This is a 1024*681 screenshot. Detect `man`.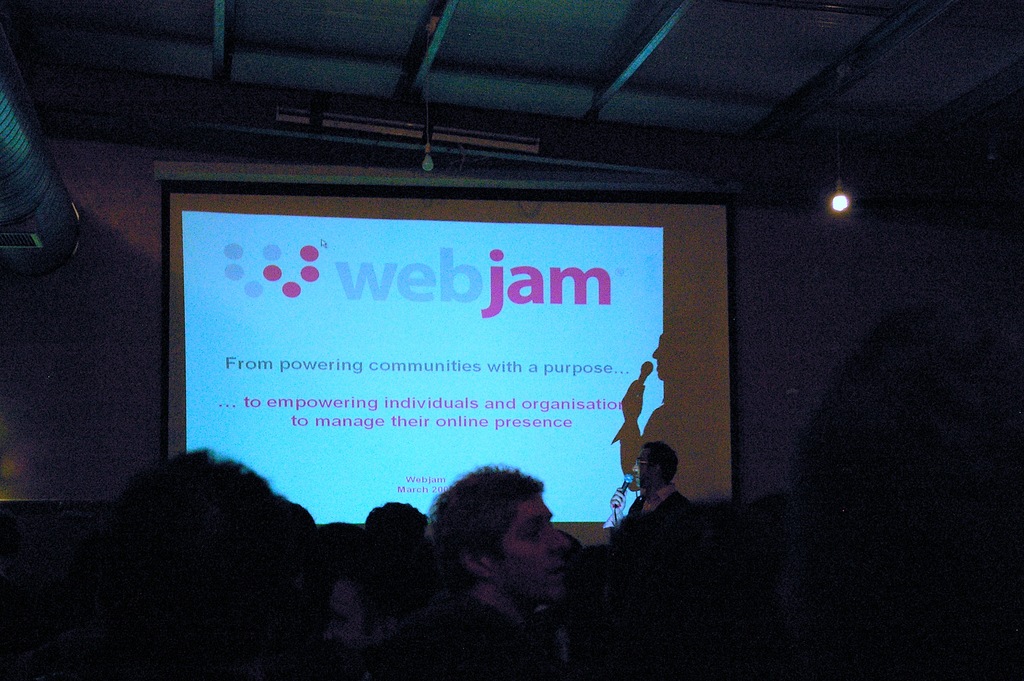
(left=383, top=467, right=605, bottom=670).
